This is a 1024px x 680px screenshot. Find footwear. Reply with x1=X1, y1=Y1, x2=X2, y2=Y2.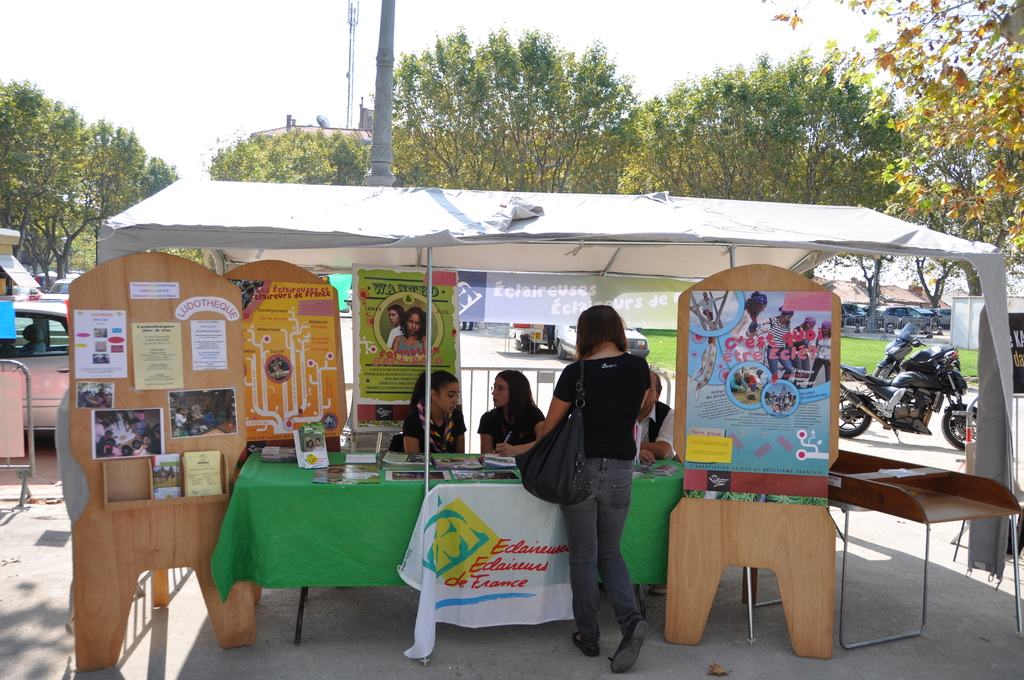
x1=604, y1=615, x2=652, y2=670.
